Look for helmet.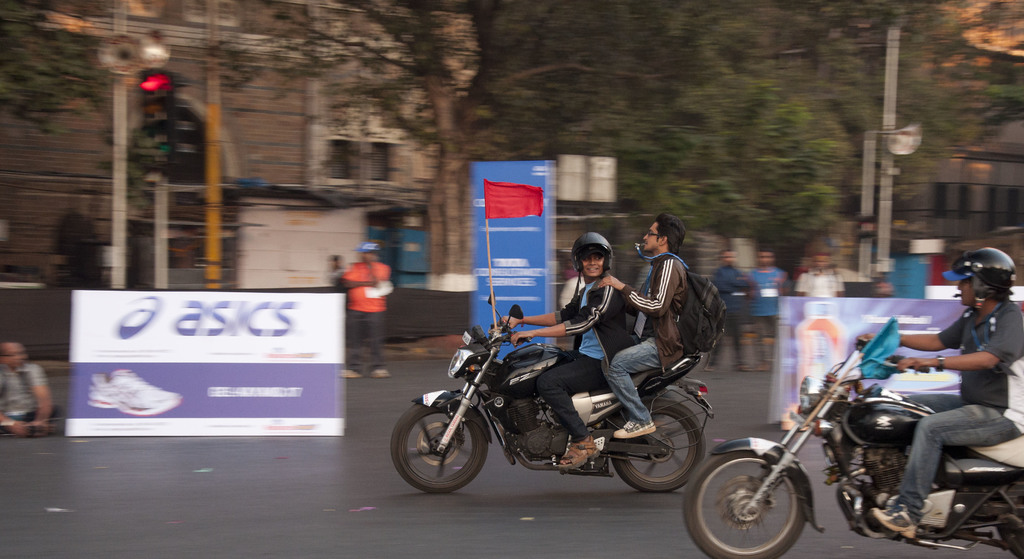
Found: [572,235,612,287].
